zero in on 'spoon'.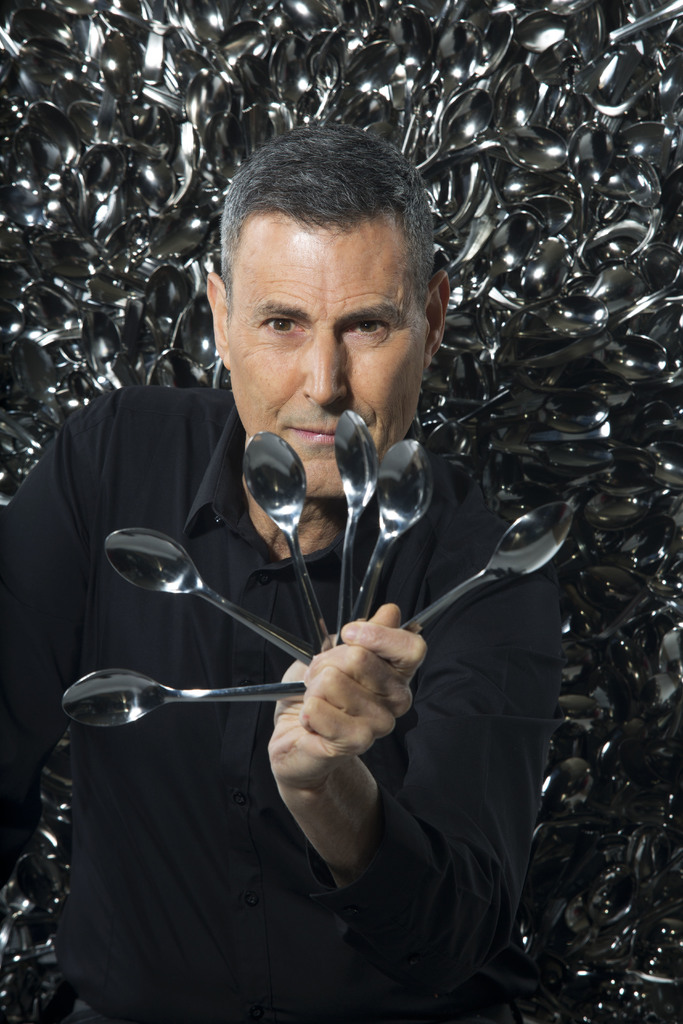
Zeroed in: (245, 429, 331, 650).
